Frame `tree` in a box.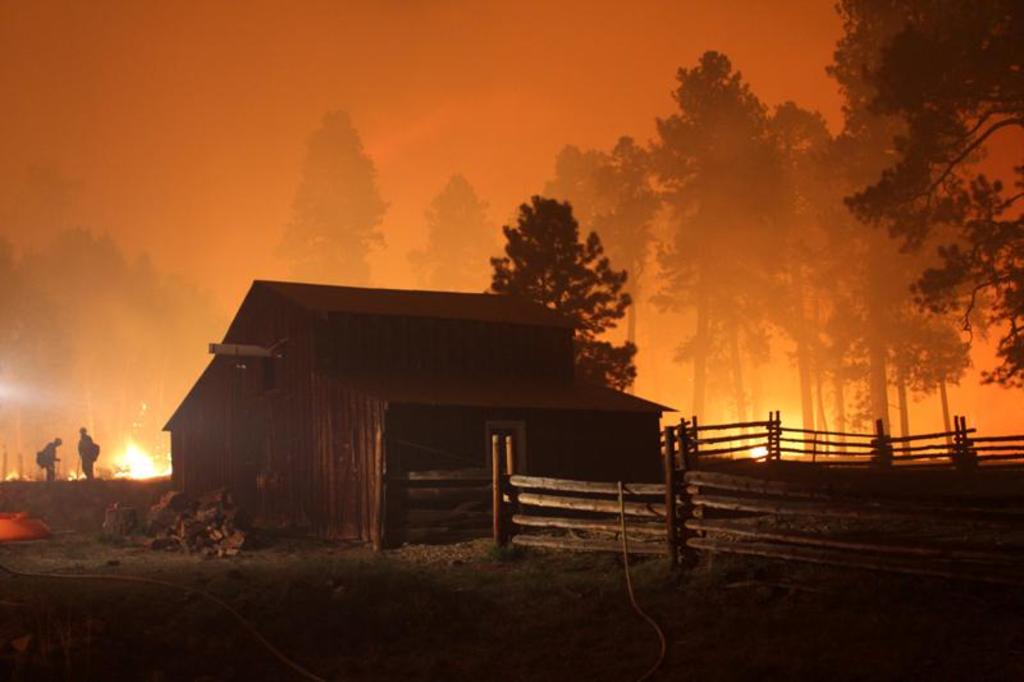
(left=815, top=0, right=1023, bottom=418).
